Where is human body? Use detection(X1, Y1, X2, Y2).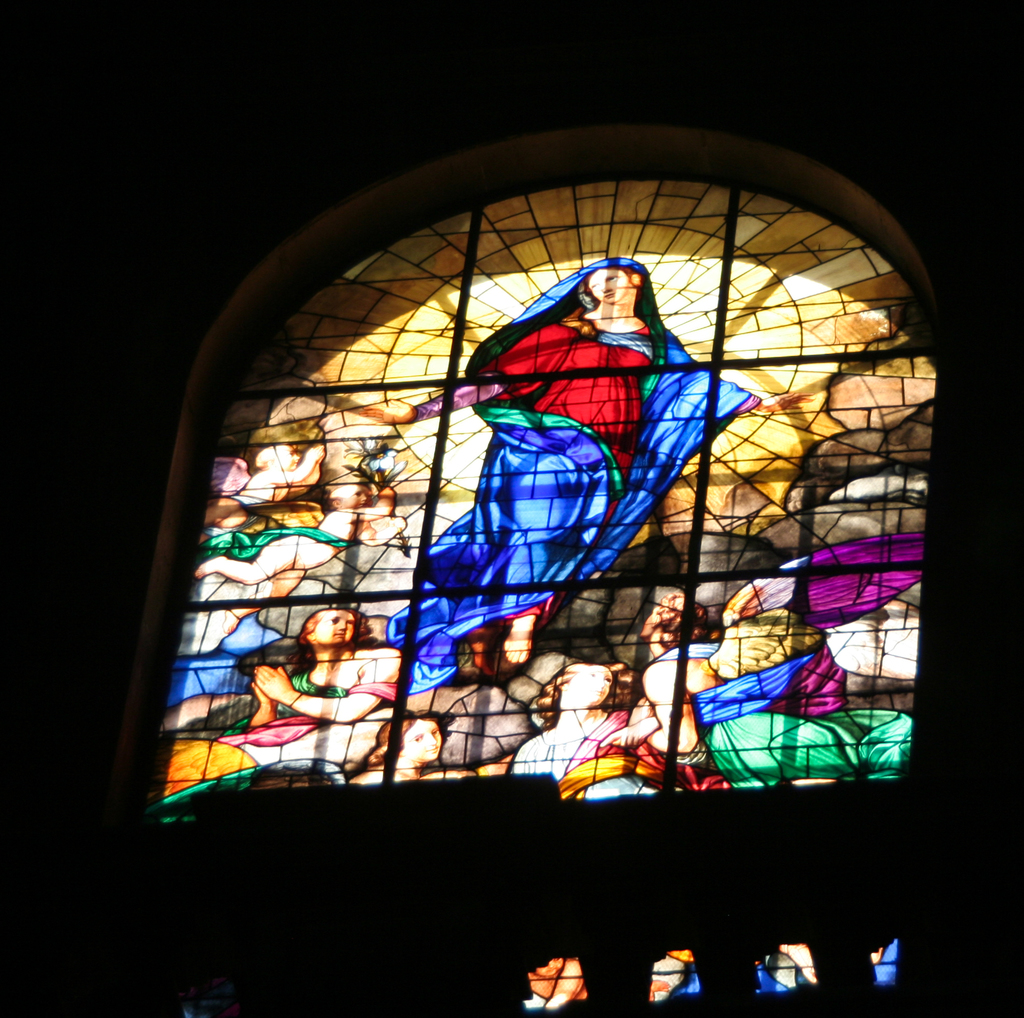
detection(377, 257, 774, 699).
